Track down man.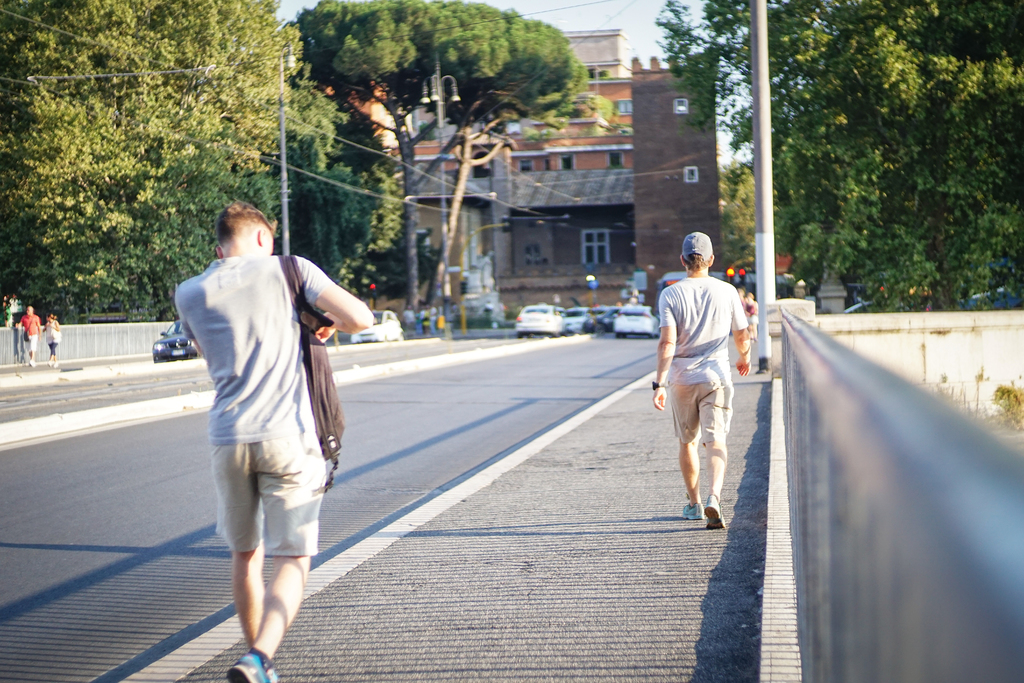
Tracked to select_region(166, 199, 368, 682).
